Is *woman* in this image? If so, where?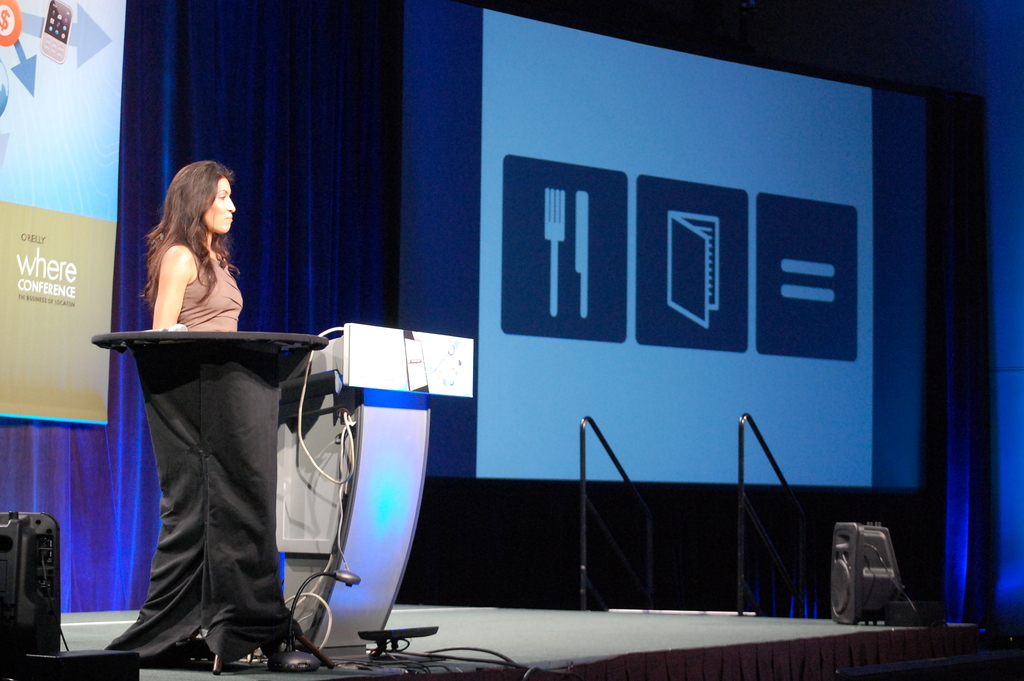
Yes, at crop(138, 153, 252, 340).
